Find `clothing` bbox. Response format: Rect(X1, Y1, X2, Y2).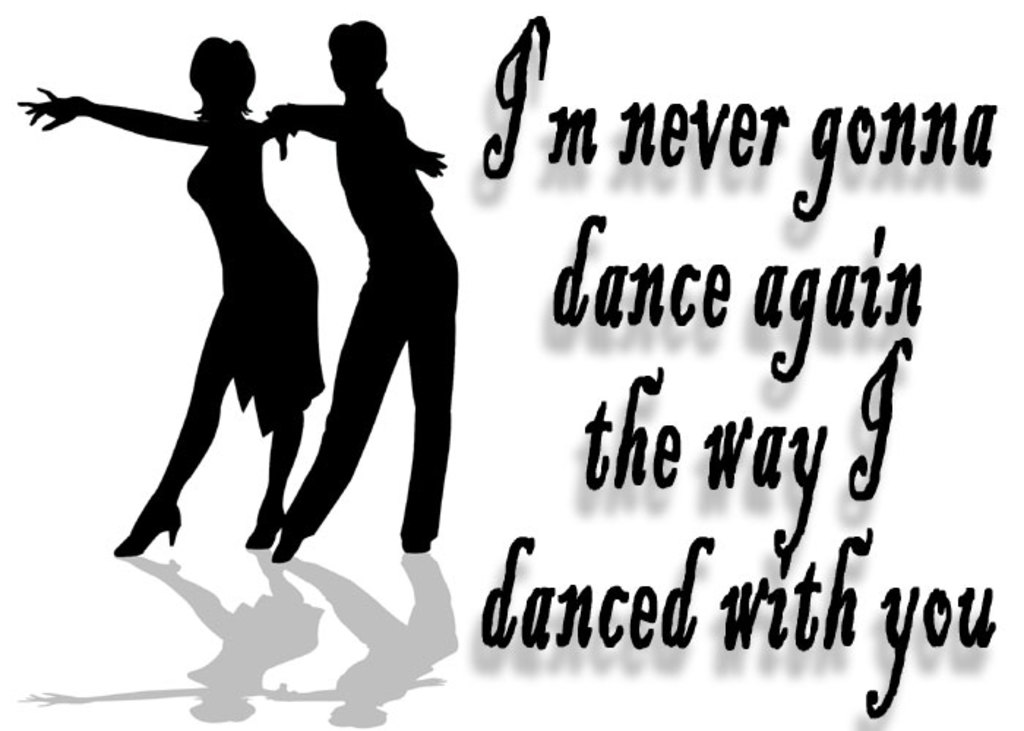
Rect(269, 88, 462, 539).
